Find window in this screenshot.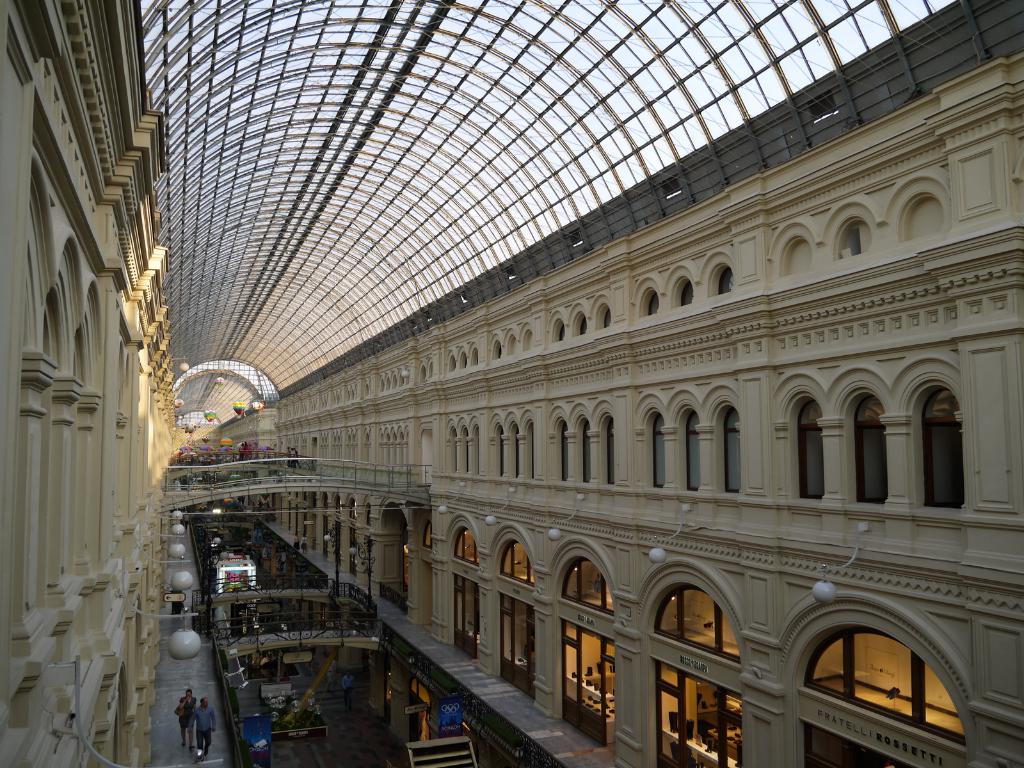
The bounding box for window is left=556, top=419, right=571, bottom=479.
